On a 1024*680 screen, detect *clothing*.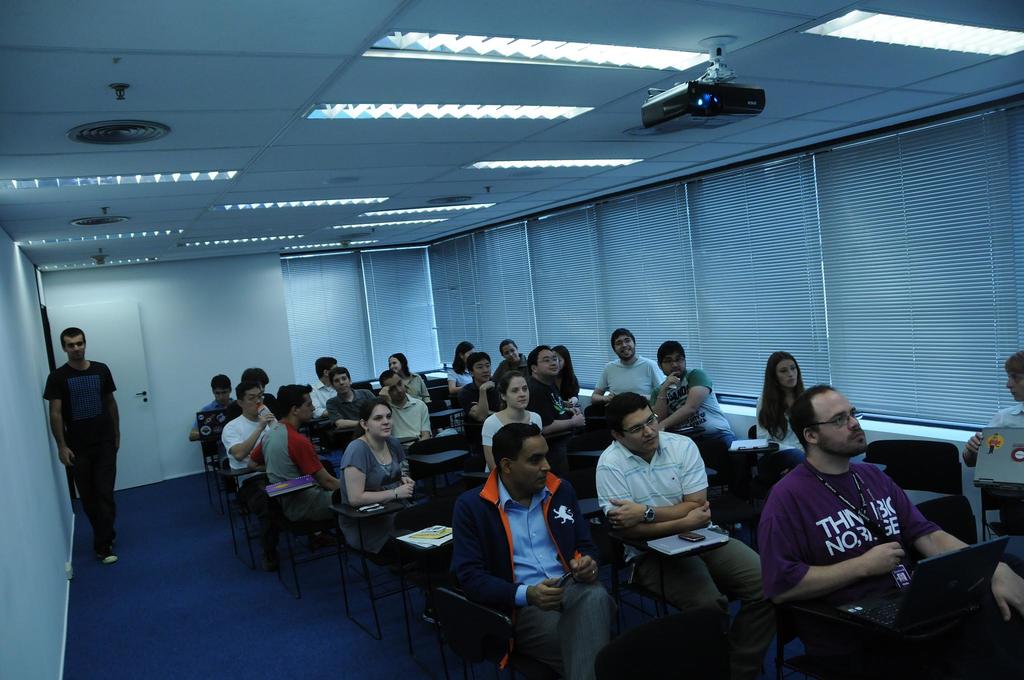
x1=323 y1=384 x2=384 y2=454.
